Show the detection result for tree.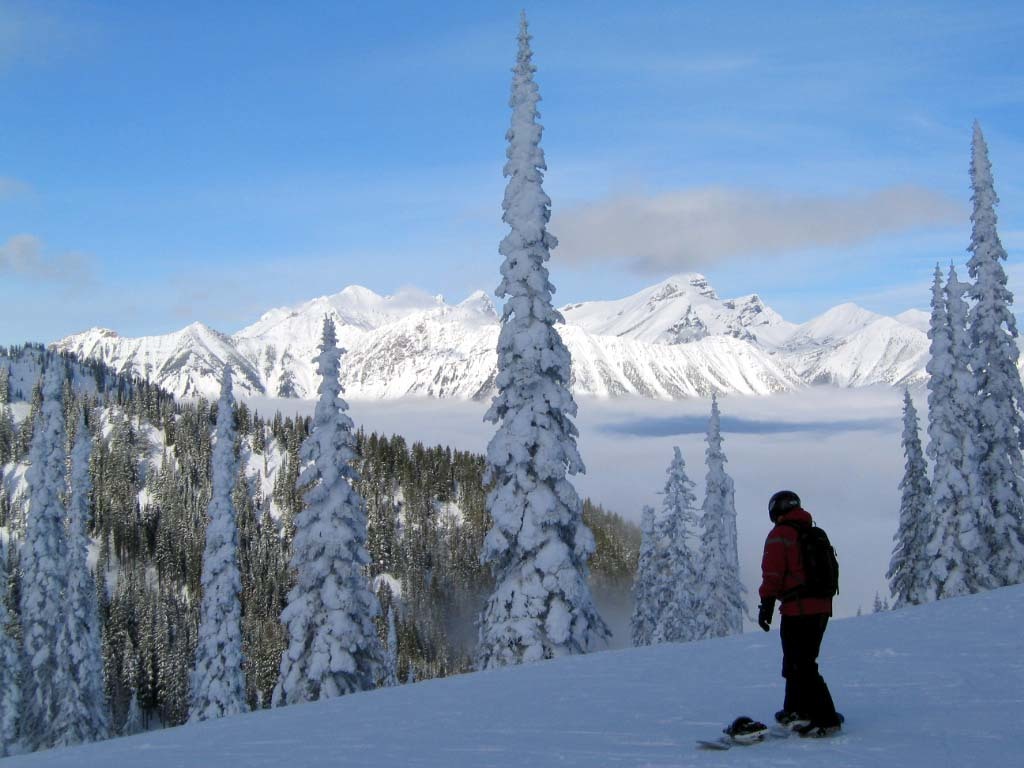
50, 395, 95, 743.
